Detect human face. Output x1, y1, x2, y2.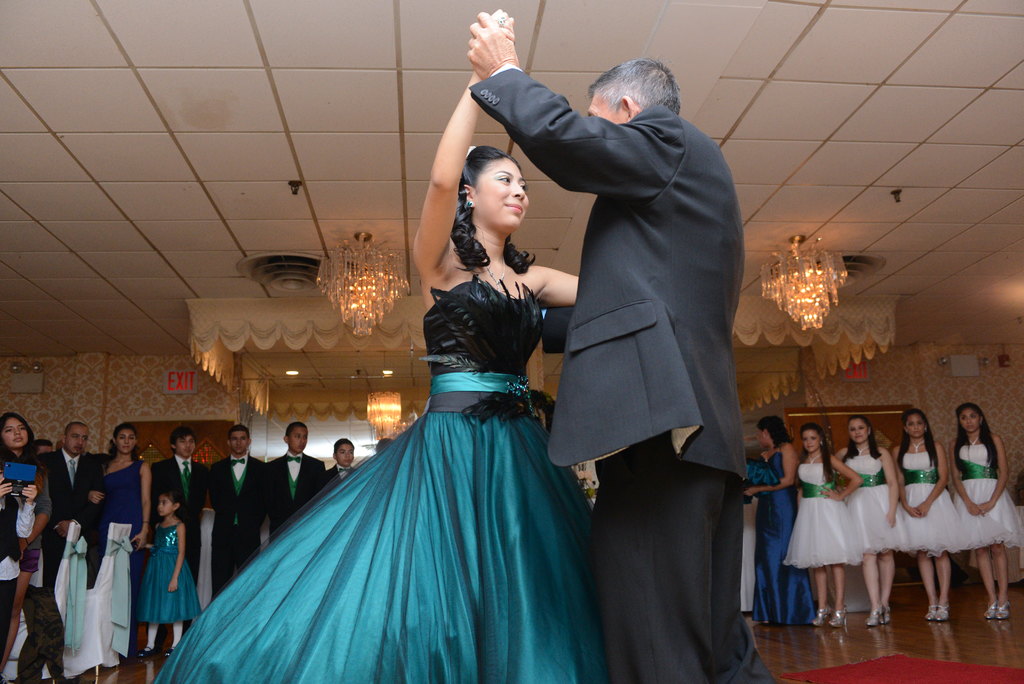
116, 427, 135, 454.
